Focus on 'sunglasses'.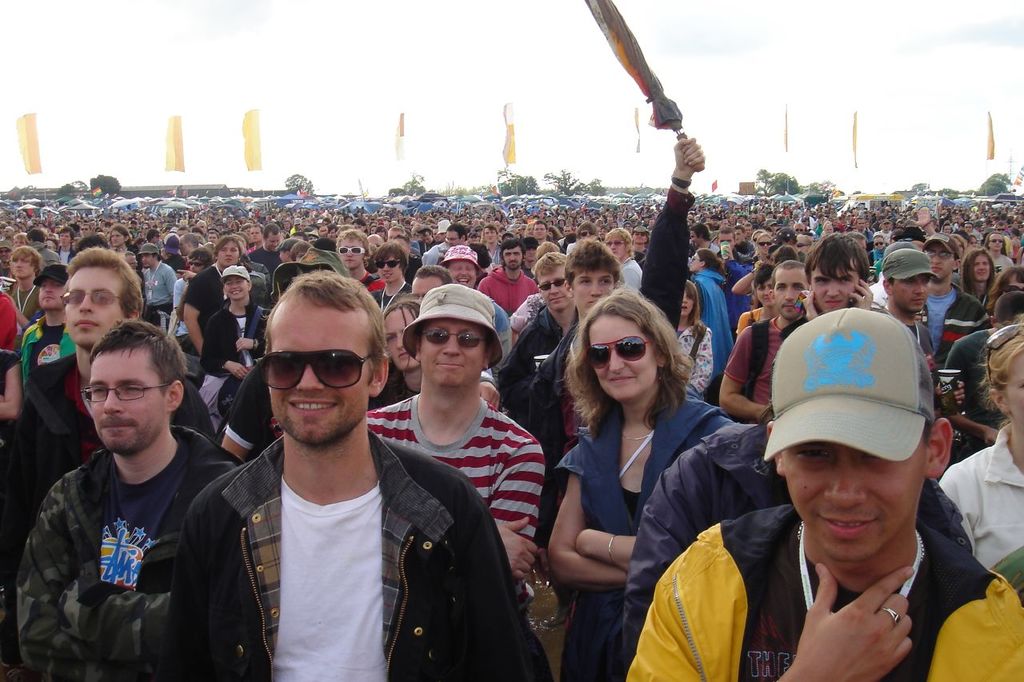
Focused at detection(414, 328, 486, 346).
